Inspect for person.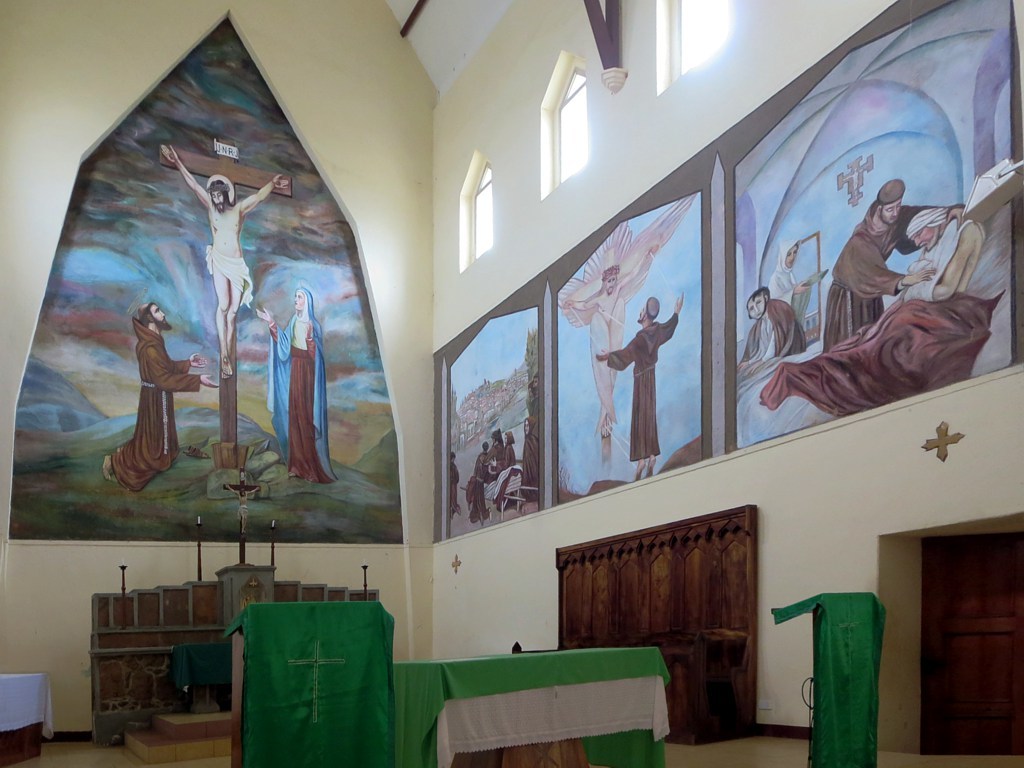
Inspection: rect(468, 442, 496, 525).
